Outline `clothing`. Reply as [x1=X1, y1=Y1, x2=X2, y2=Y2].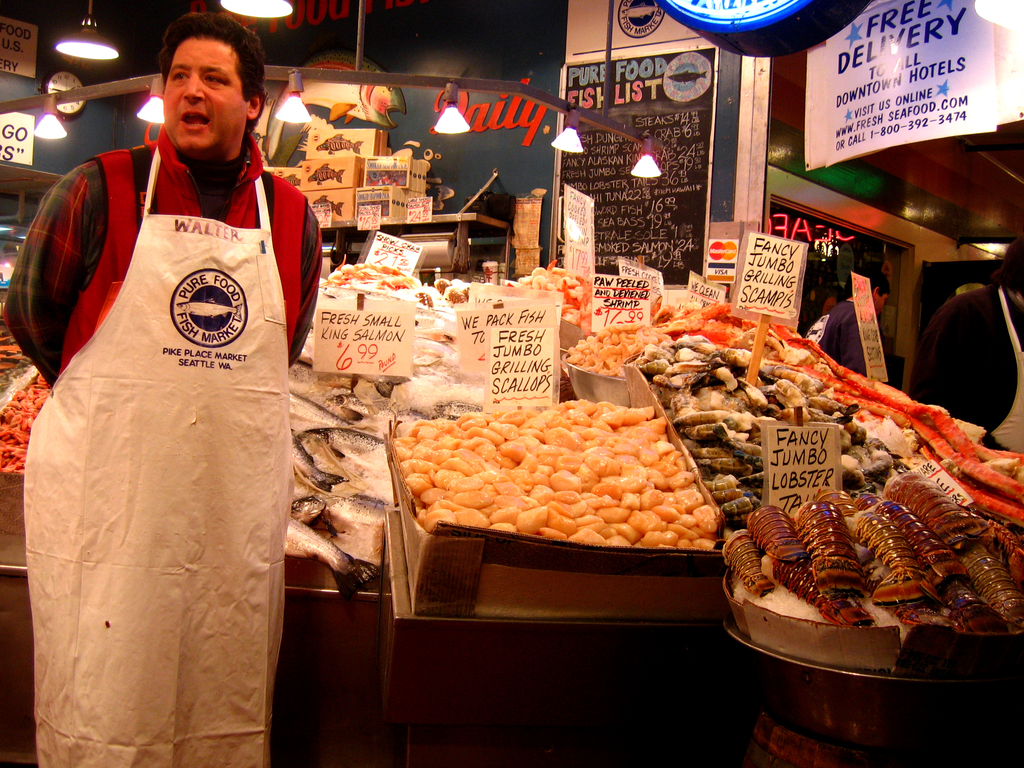
[x1=818, y1=298, x2=874, y2=378].
